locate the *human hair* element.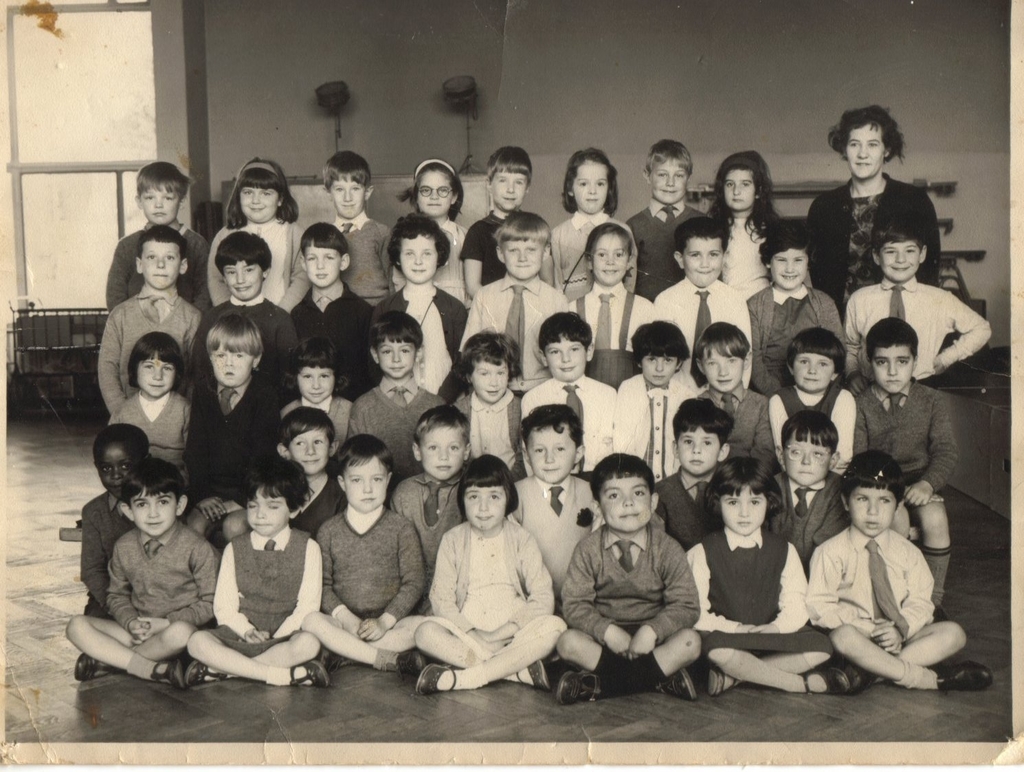
Element bbox: select_region(702, 455, 783, 519).
